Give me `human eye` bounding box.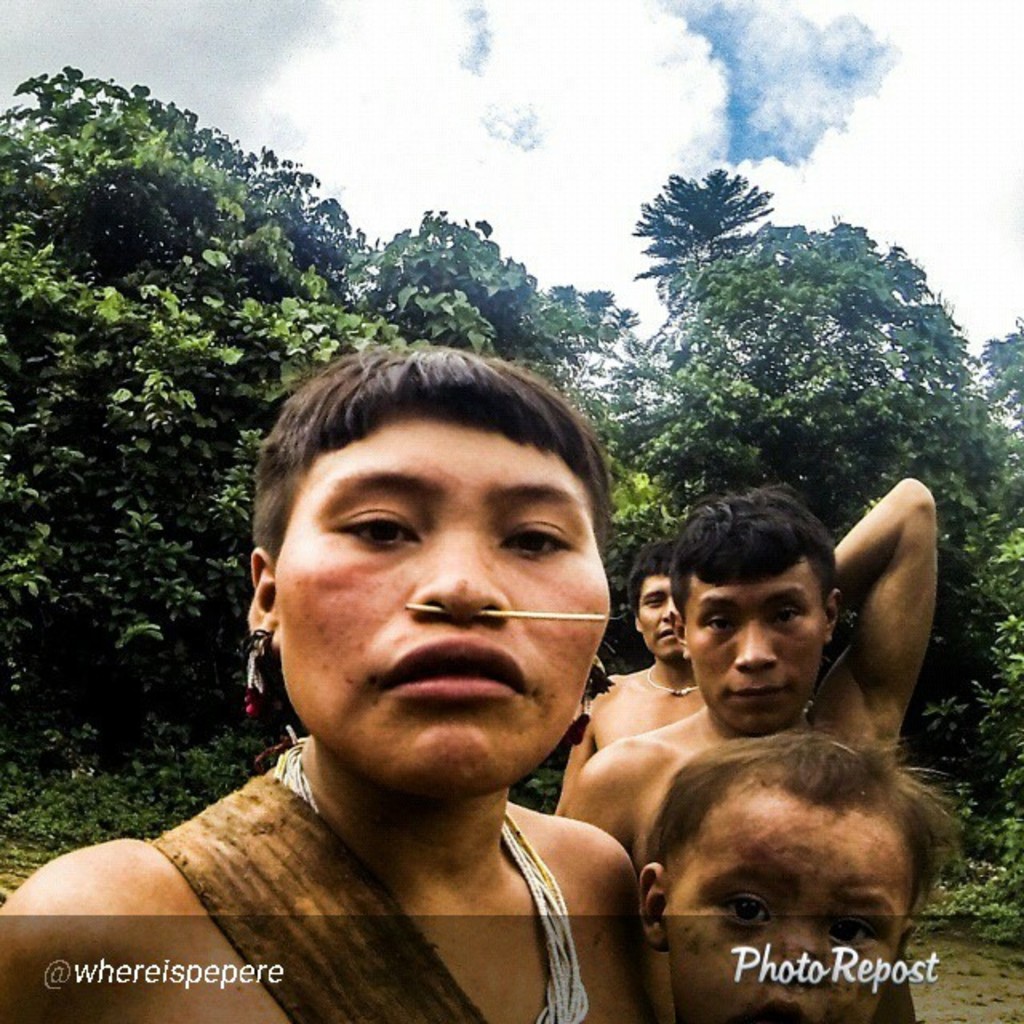
[701, 606, 736, 637].
